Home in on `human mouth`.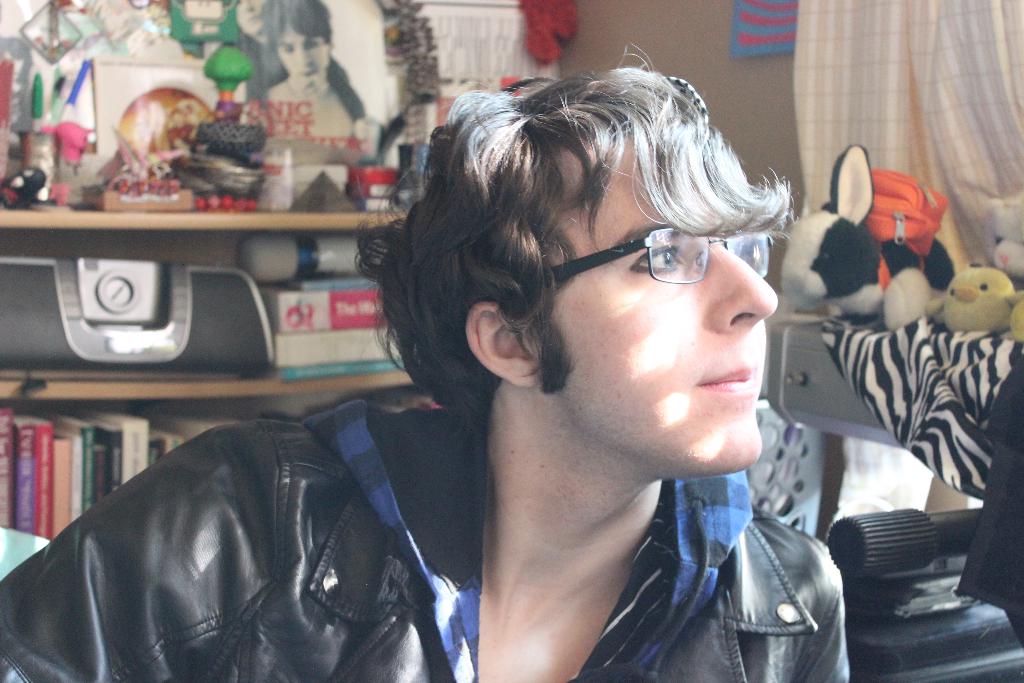
Homed in at <region>697, 366, 760, 394</region>.
